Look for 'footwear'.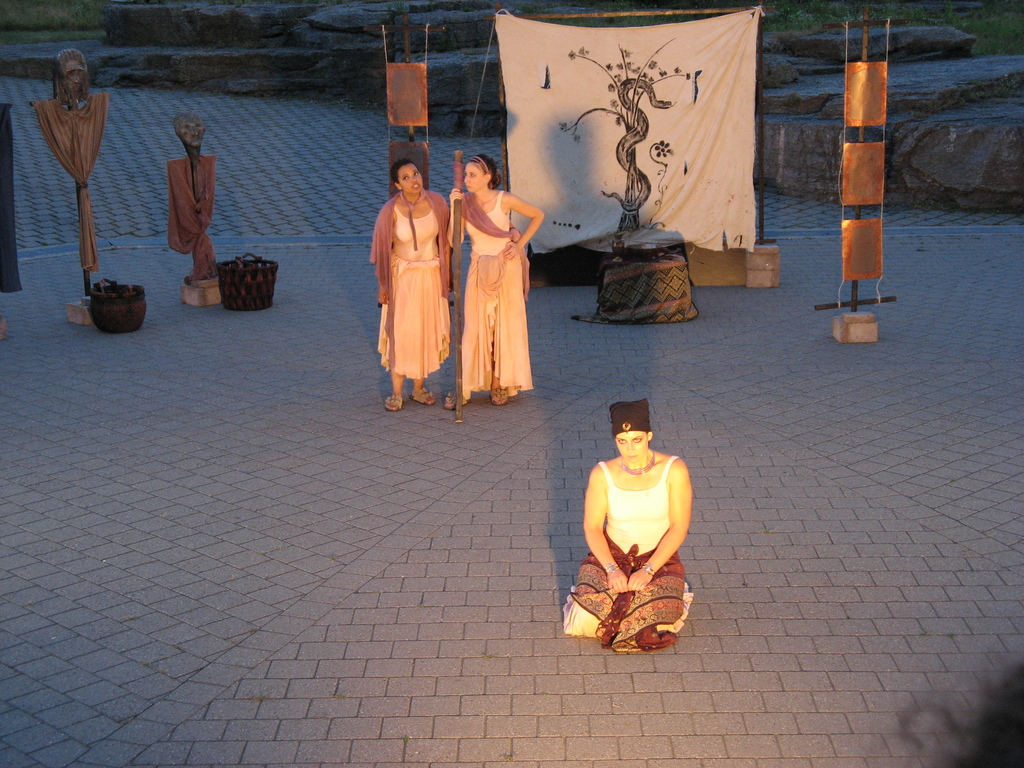
Found: Rect(491, 380, 507, 416).
